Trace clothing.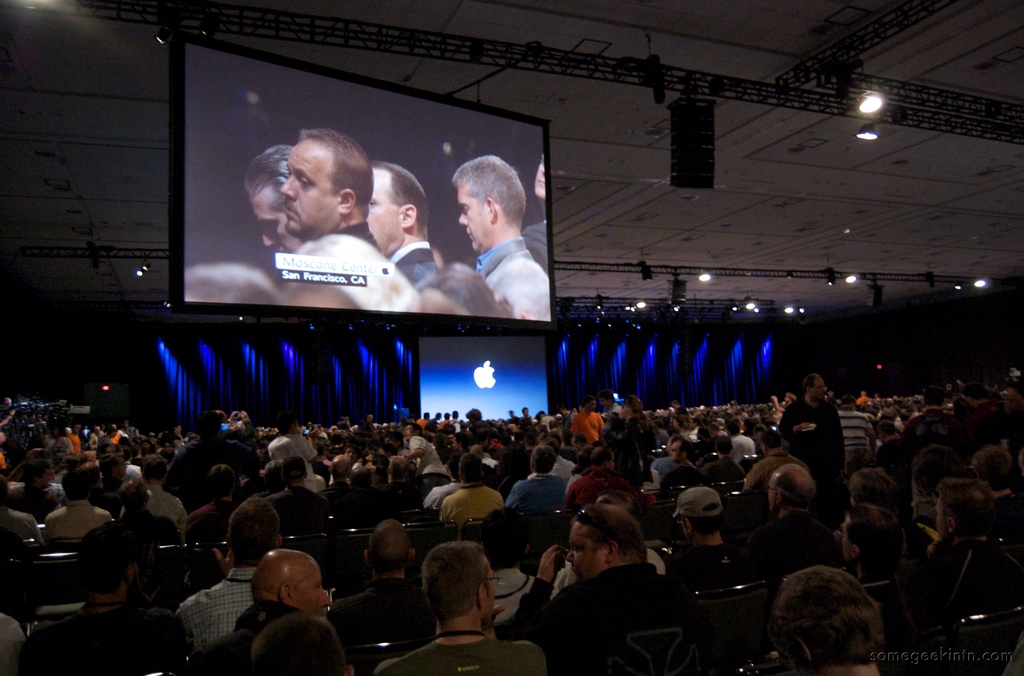
Traced to 759,526,842,606.
